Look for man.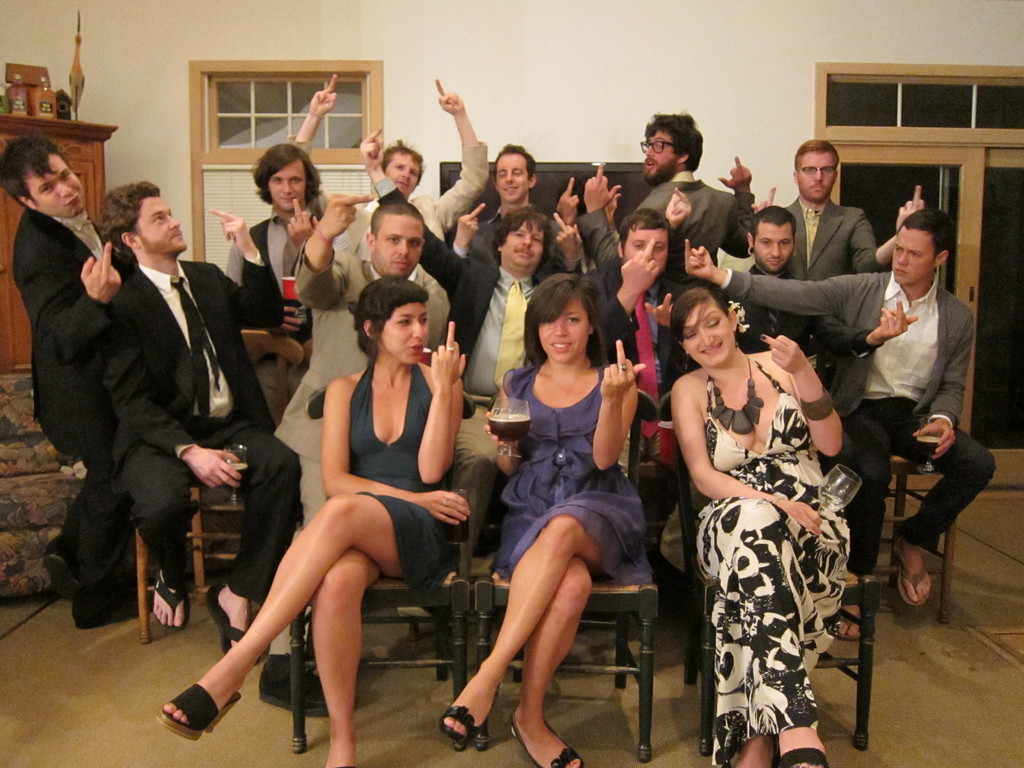
Found: 567 207 692 602.
